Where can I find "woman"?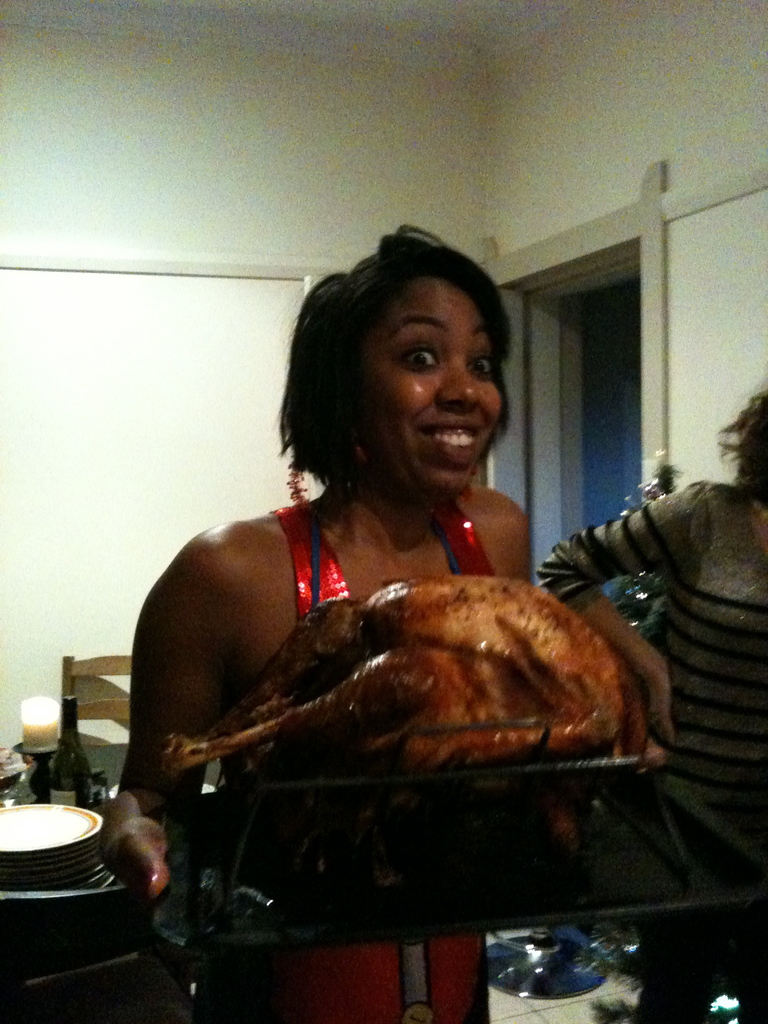
You can find it at l=115, t=216, r=673, b=926.
